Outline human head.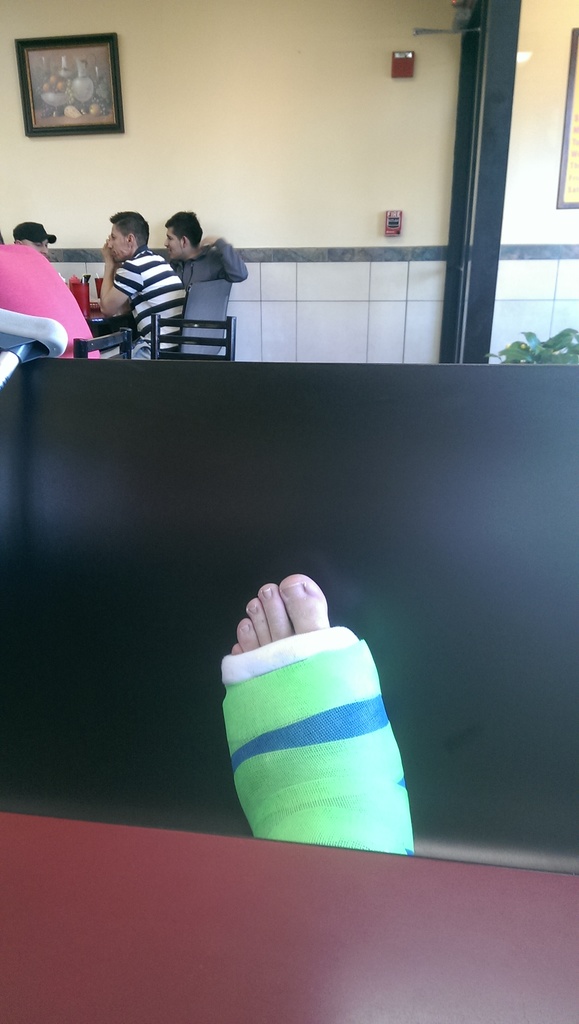
Outline: crop(108, 214, 149, 260).
